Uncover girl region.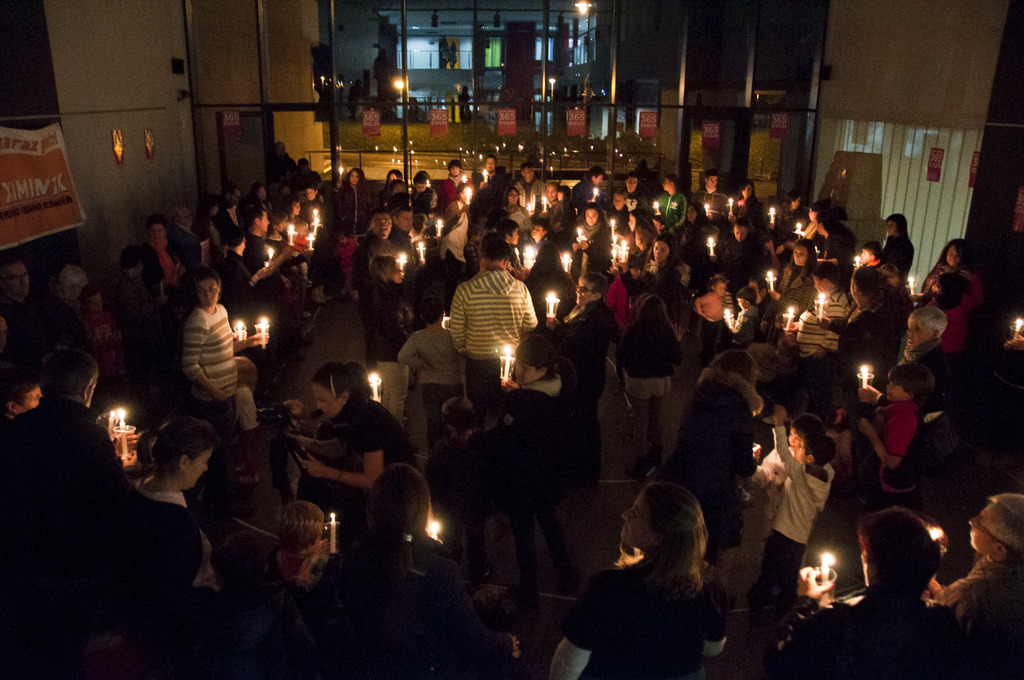
Uncovered: box=[376, 168, 402, 204].
